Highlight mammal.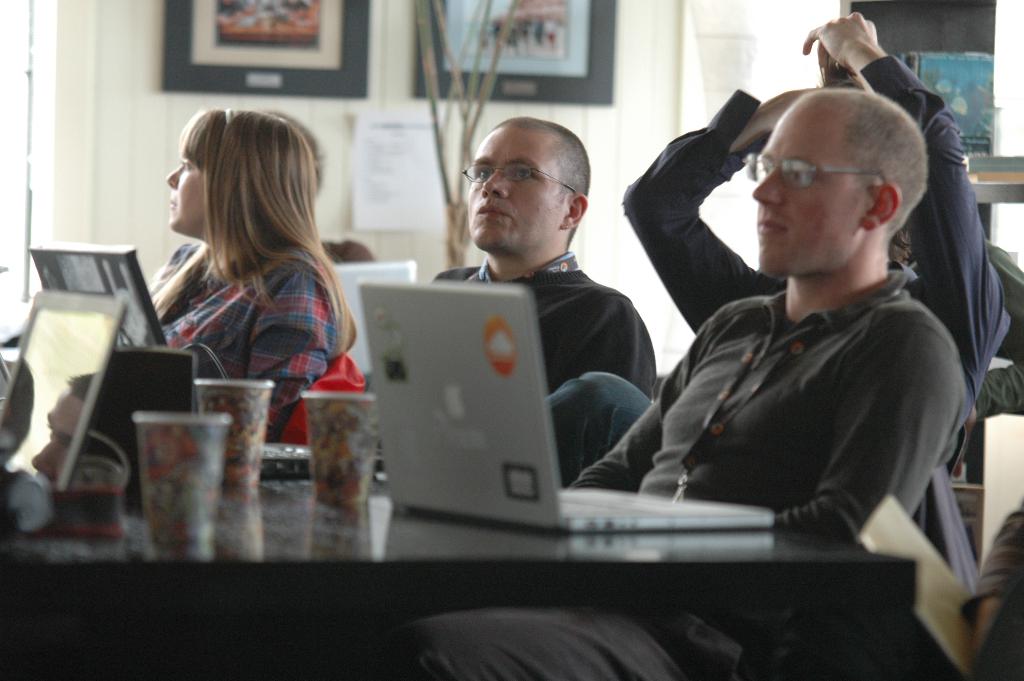
Highlighted region: bbox=[119, 106, 381, 429].
